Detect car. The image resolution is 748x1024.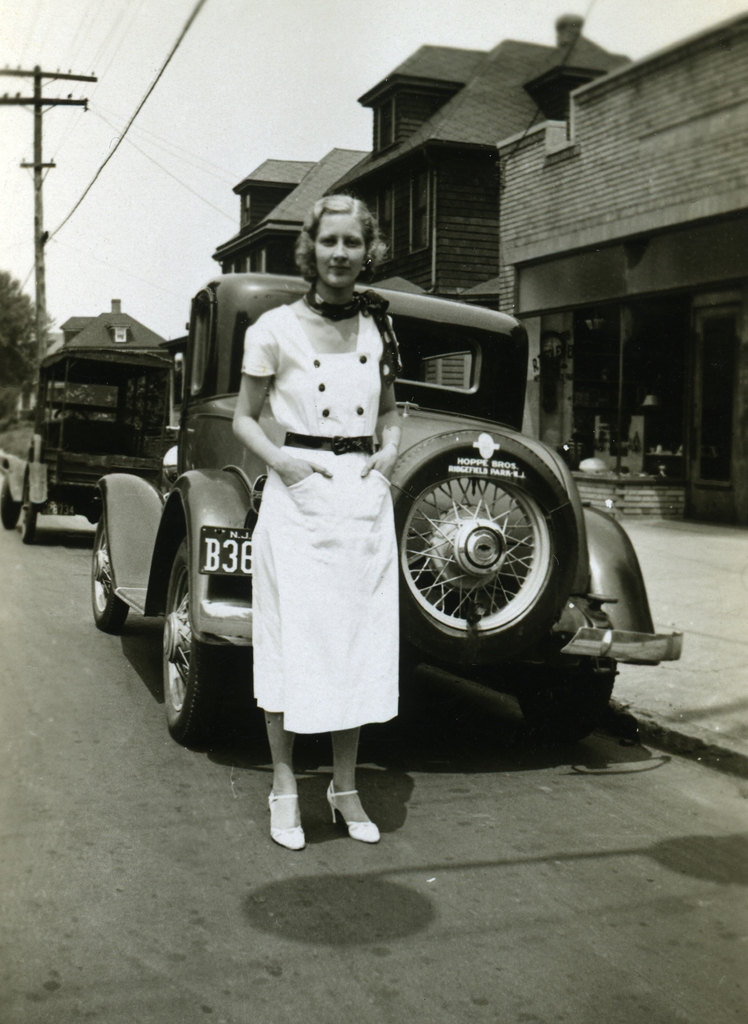
86 267 689 747.
